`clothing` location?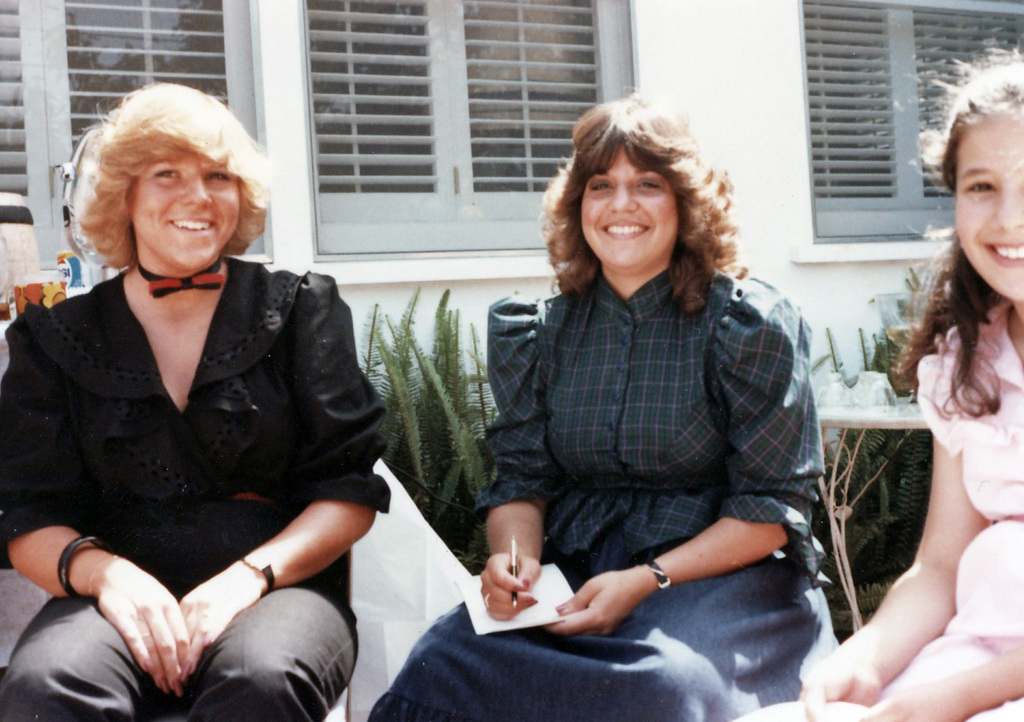
bbox(17, 208, 377, 720)
